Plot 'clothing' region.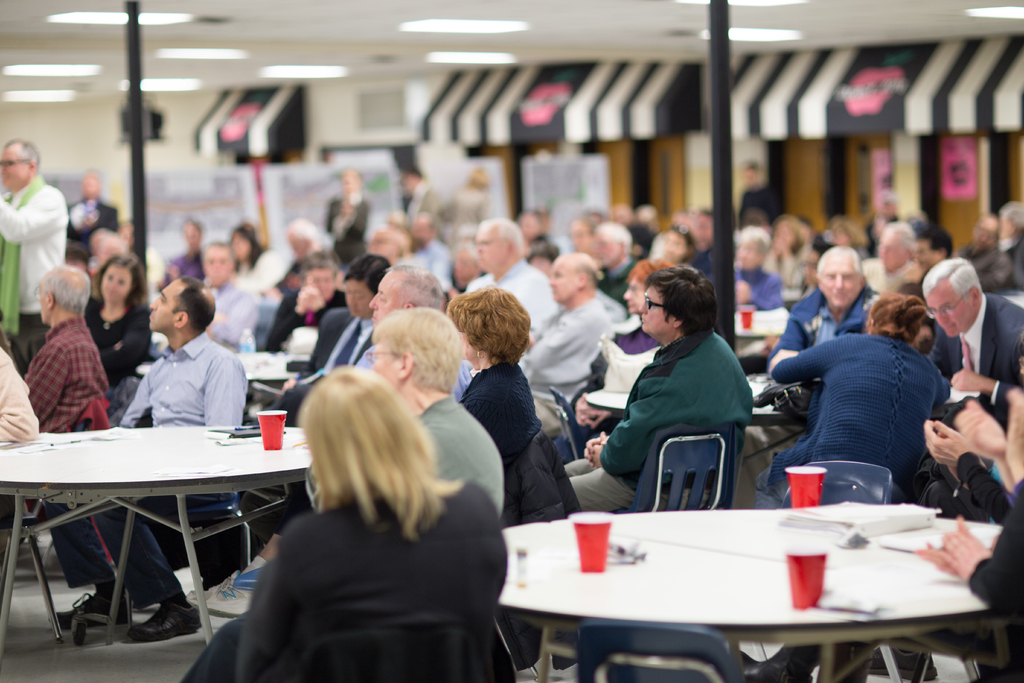
Plotted at (47, 327, 250, 611).
